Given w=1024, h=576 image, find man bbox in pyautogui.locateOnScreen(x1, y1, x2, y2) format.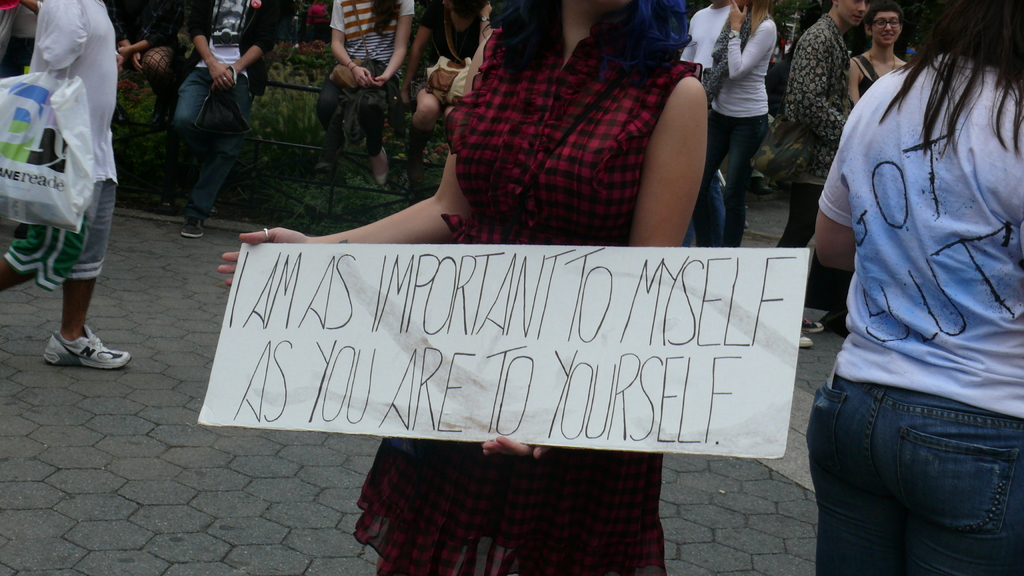
pyautogui.locateOnScreen(682, 0, 739, 78).
